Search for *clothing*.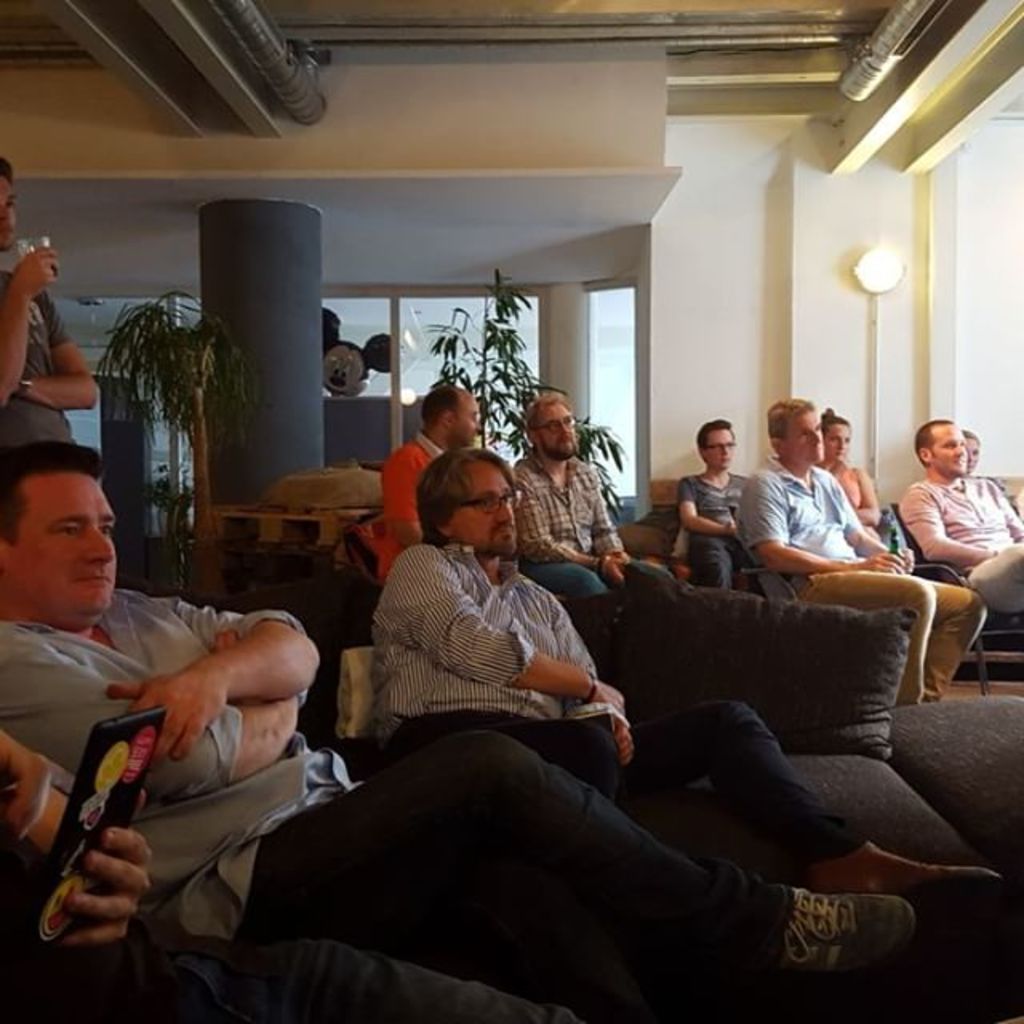
Found at <region>896, 477, 1022, 616</region>.
